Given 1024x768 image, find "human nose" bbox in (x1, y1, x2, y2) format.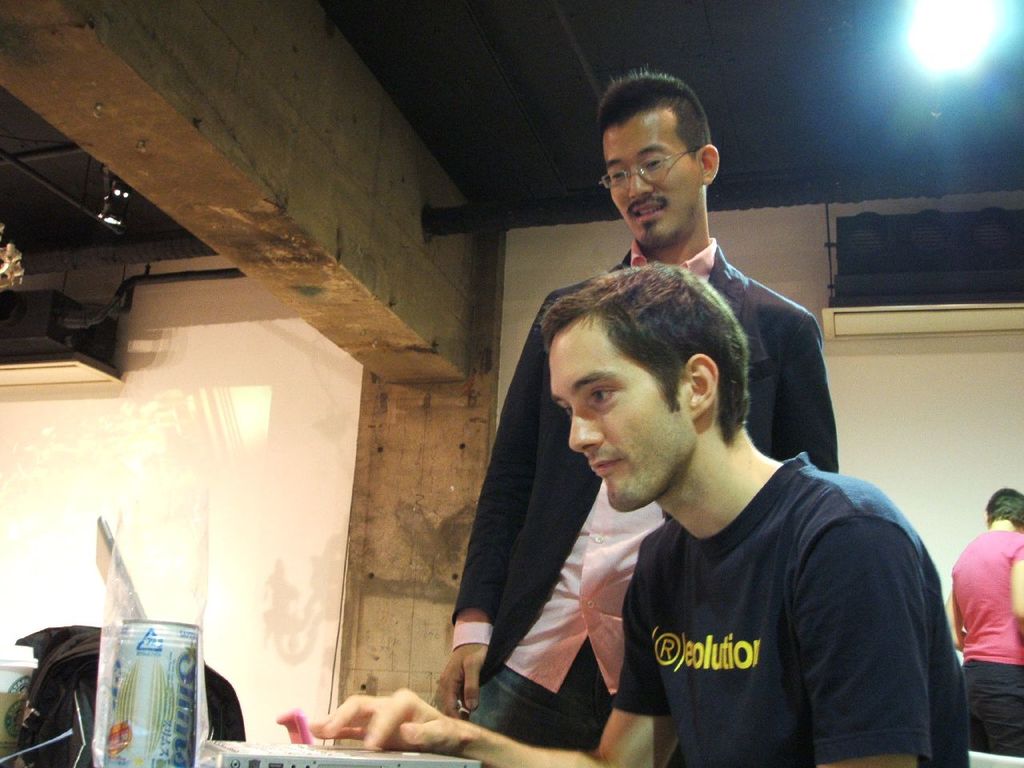
(569, 406, 606, 454).
